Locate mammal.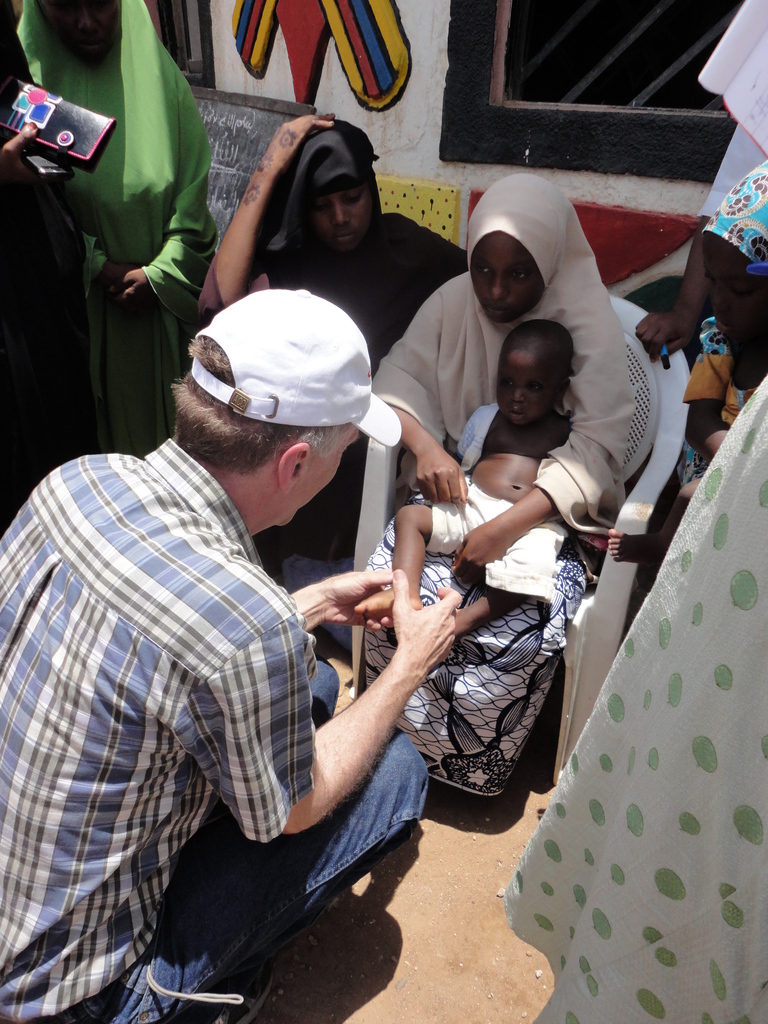
Bounding box: l=342, t=312, r=606, b=644.
